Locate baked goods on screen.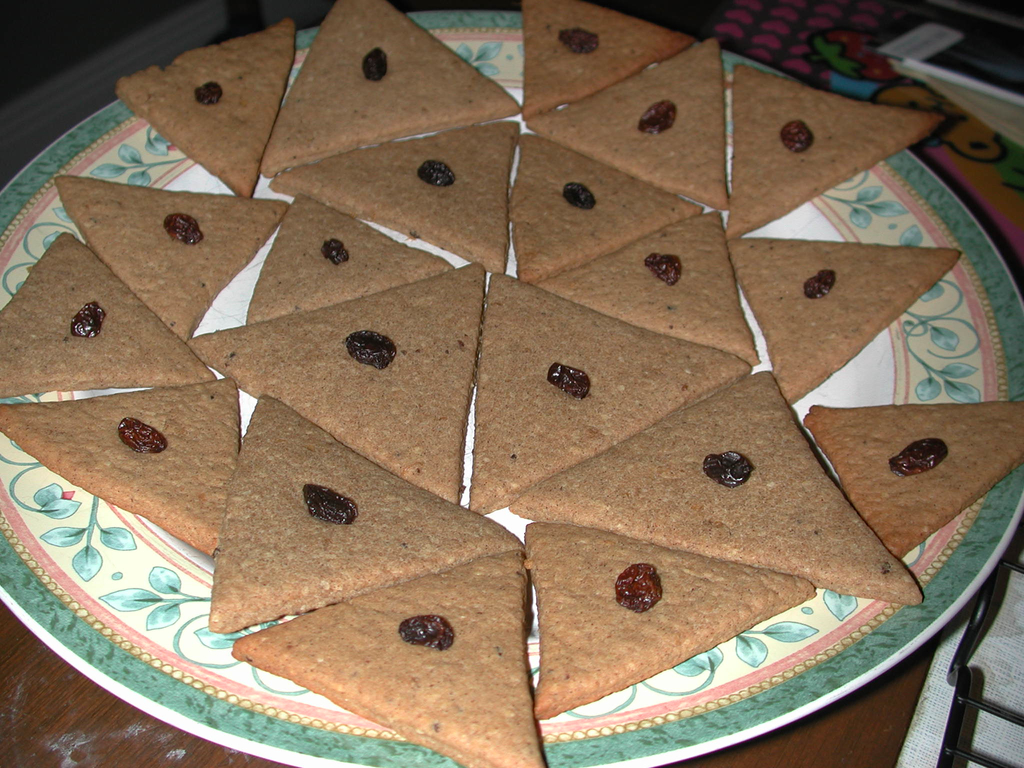
On screen at box(536, 208, 761, 364).
